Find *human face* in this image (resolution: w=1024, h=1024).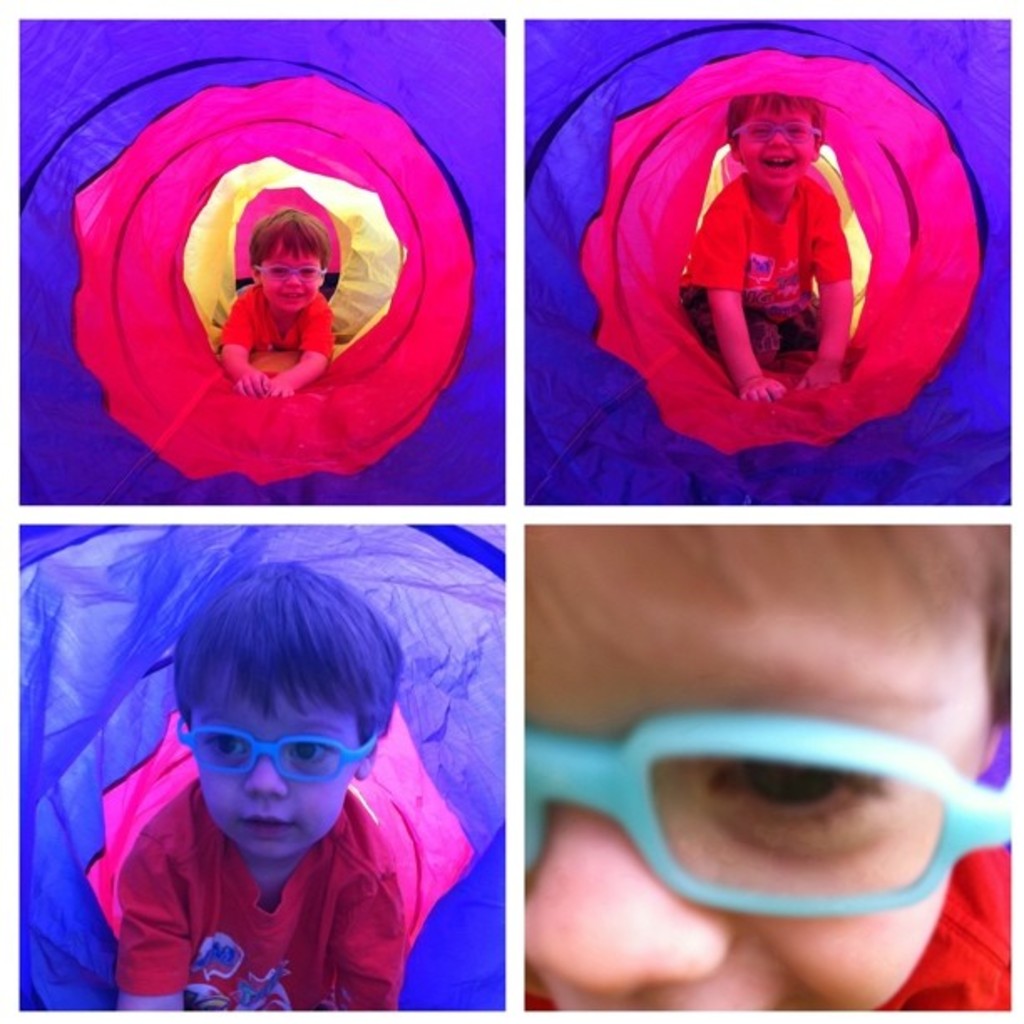
detection(736, 99, 818, 176).
